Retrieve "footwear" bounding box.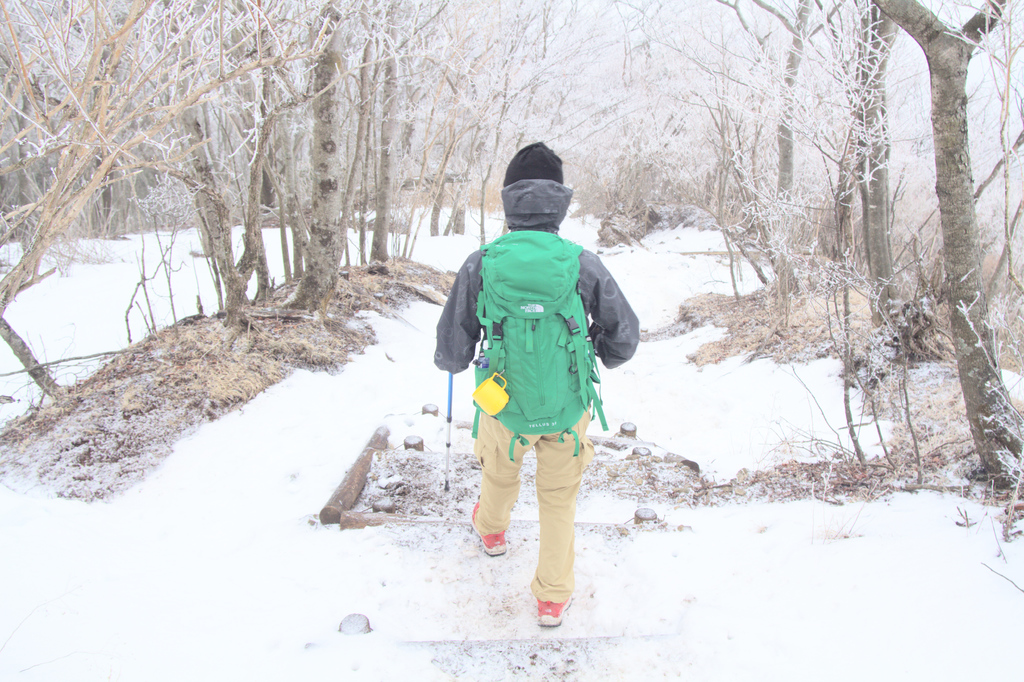
Bounding box: (left=535, top=589, right=569, bottom=626).
